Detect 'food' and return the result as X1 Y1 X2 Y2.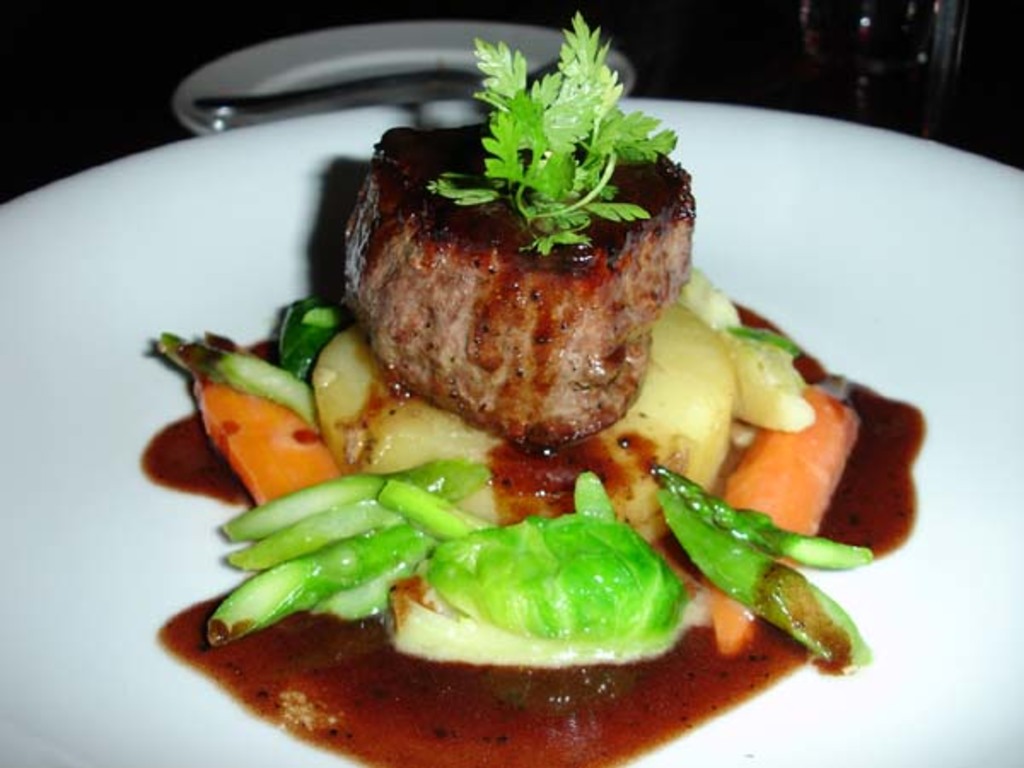
343 97 693 442.
